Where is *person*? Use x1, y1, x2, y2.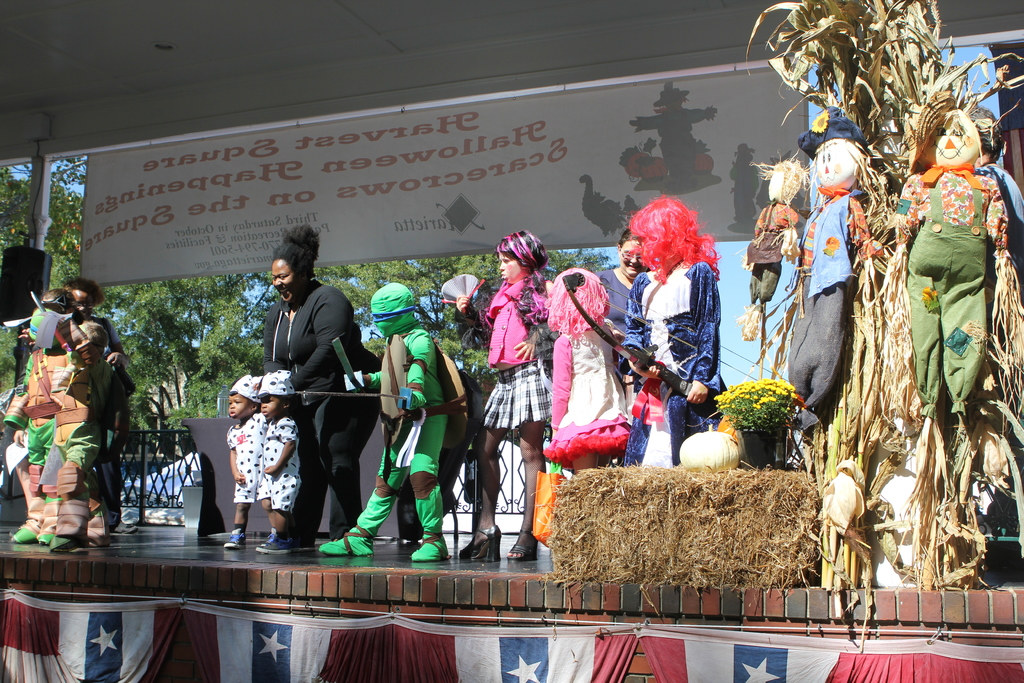
452, 228, 551, 566.
